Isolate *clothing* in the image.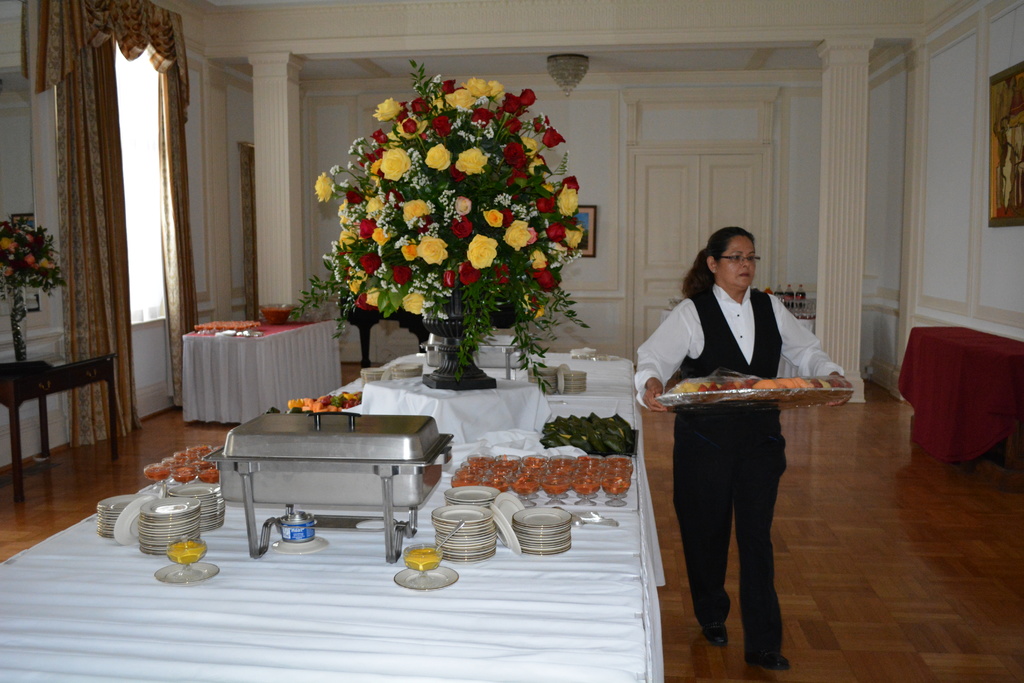
Isolated region: 660:211:833:657.
